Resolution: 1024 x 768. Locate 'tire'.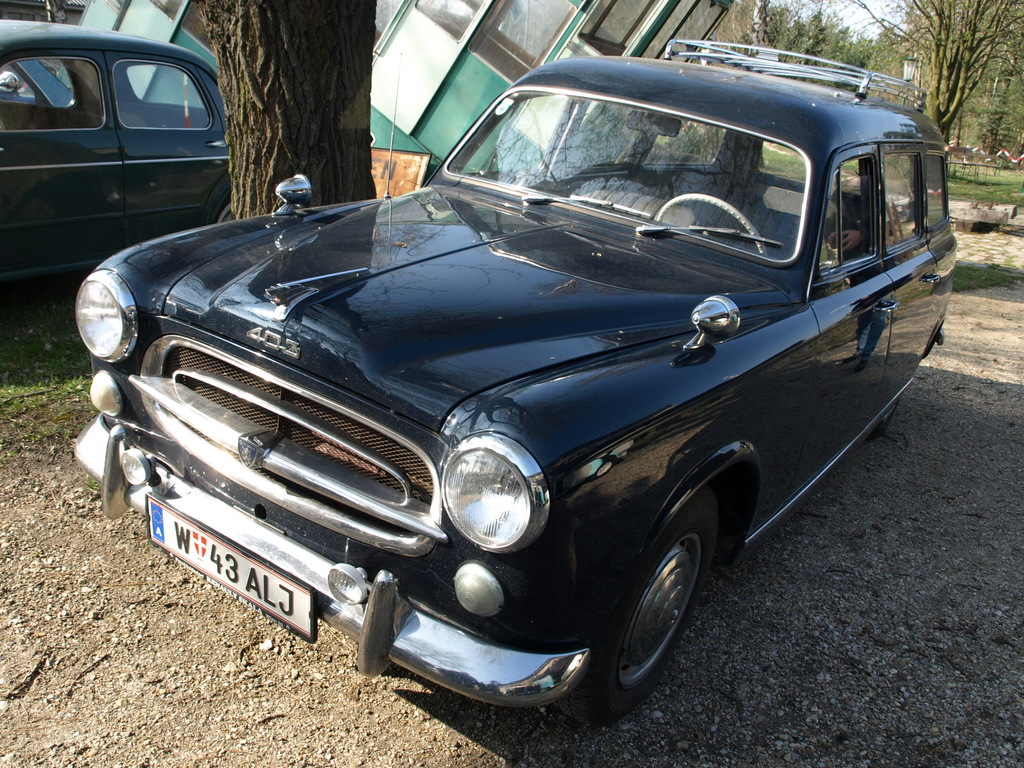
<bbox>560, 487, 723, 729</bbox>.
